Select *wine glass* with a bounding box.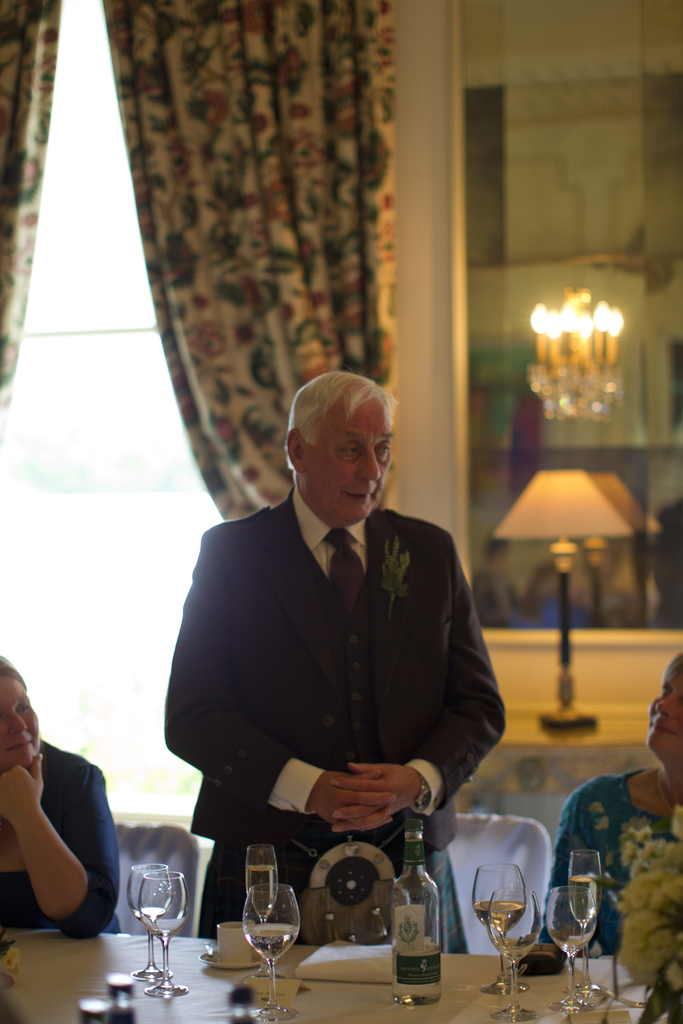
[559,850,602,1007].
